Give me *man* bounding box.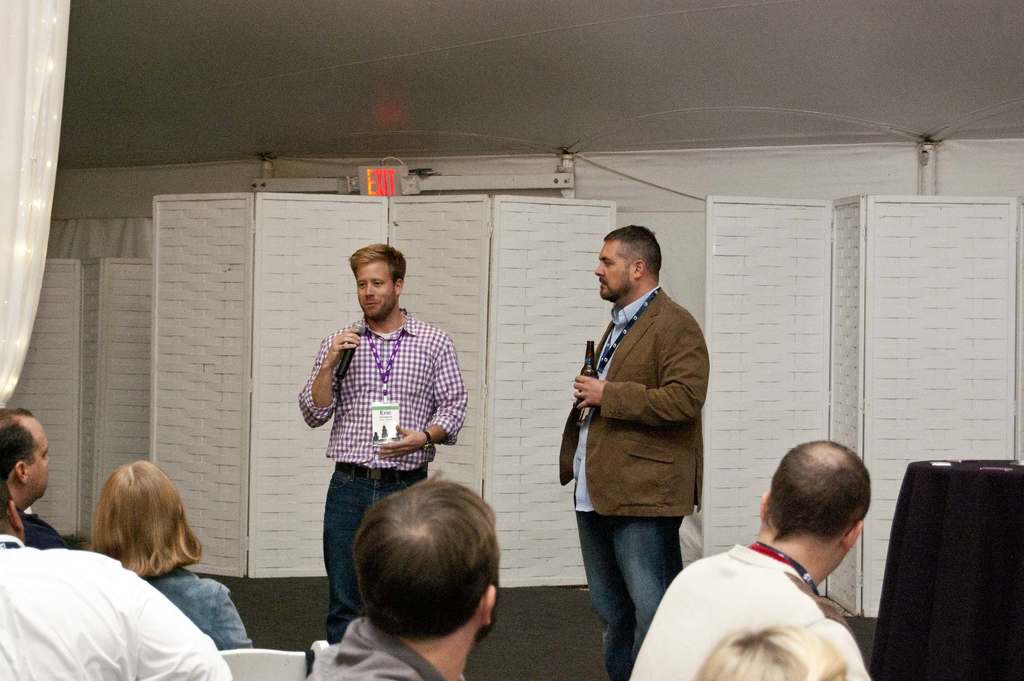
x1=305, y1=474, x2=499, y2=680.
